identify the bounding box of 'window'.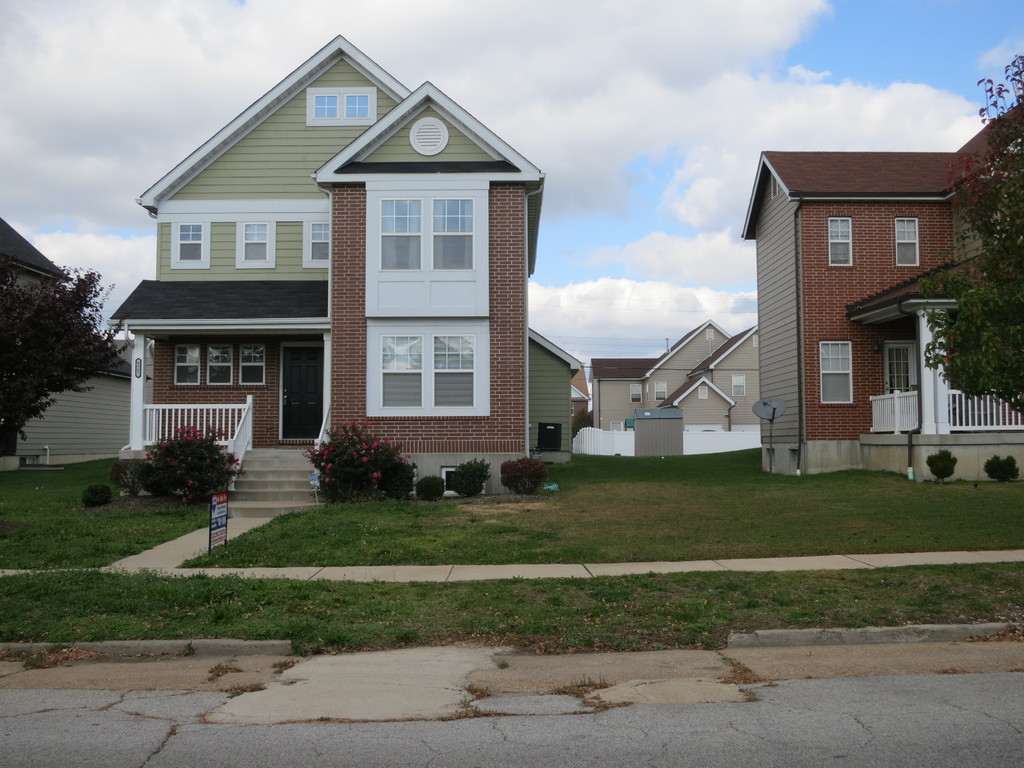
locate(206, 345, 231, 385).
